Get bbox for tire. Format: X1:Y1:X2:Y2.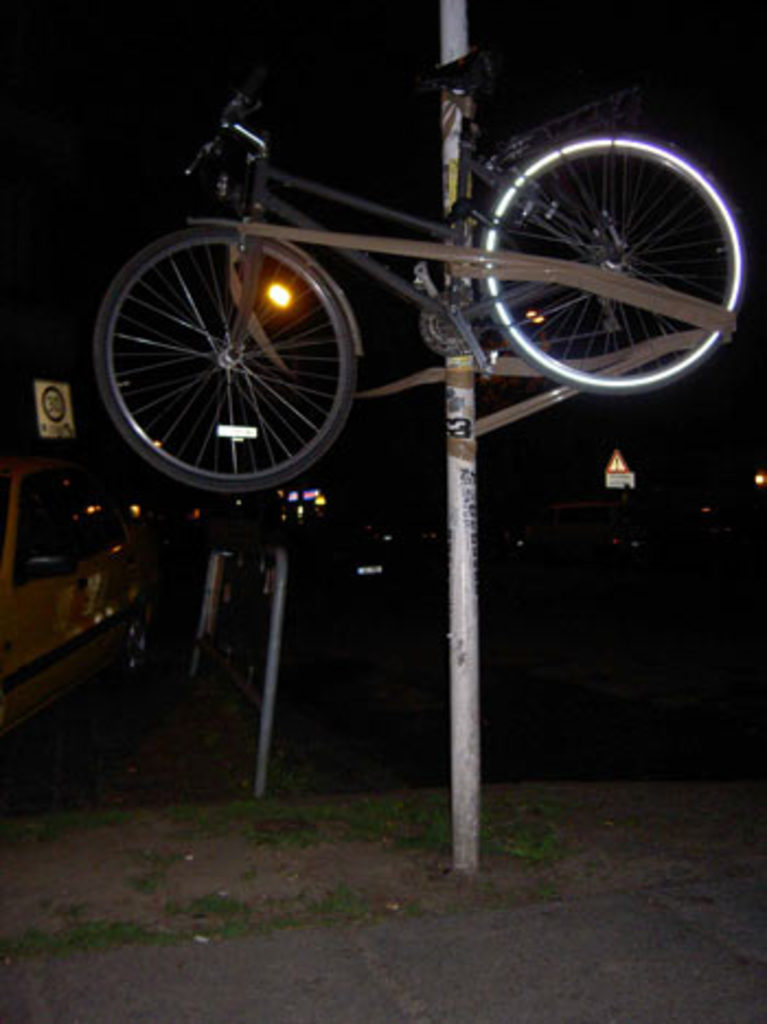
92:219:357:493.
